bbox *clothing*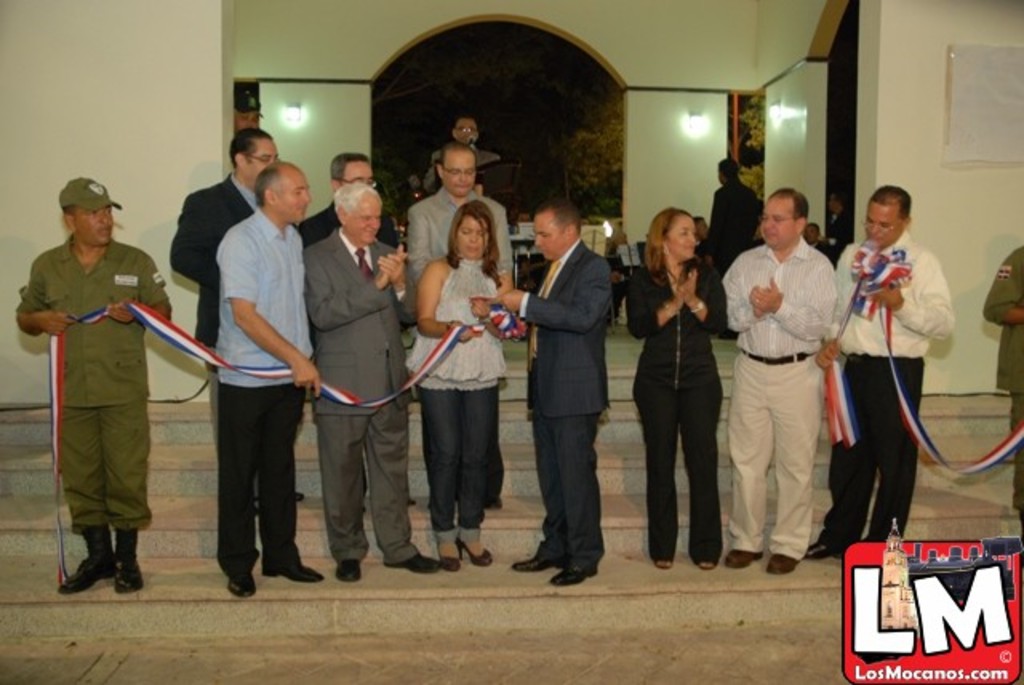
BBox(426, 146, 504, 200)
